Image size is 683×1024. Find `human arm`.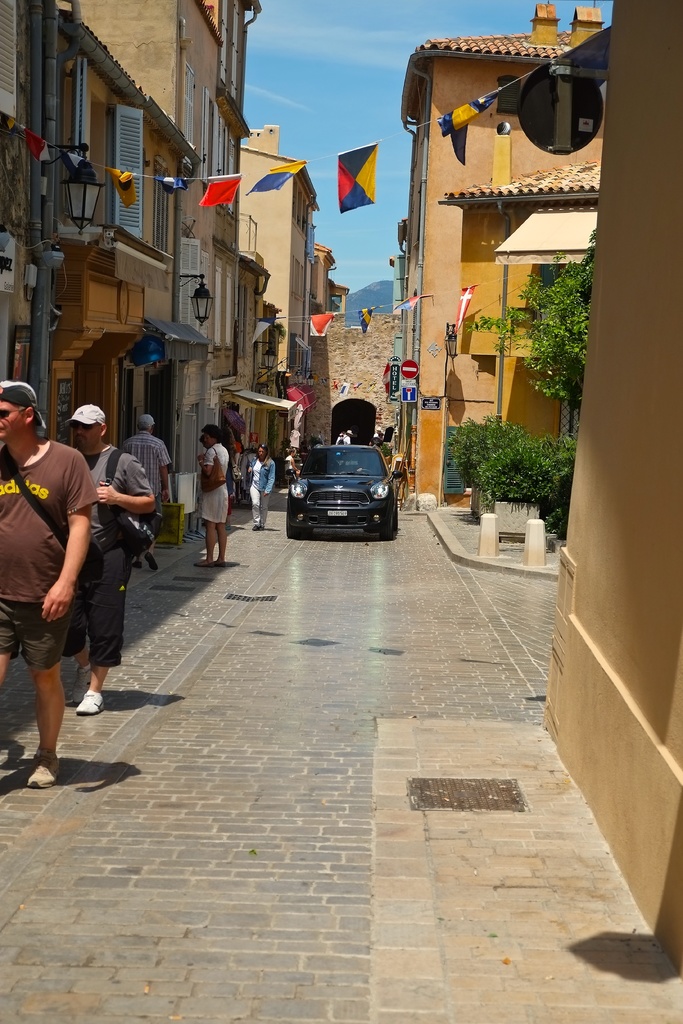
{"x1": 263, "y1": 463, "x2": 276, "y2": 501}.
